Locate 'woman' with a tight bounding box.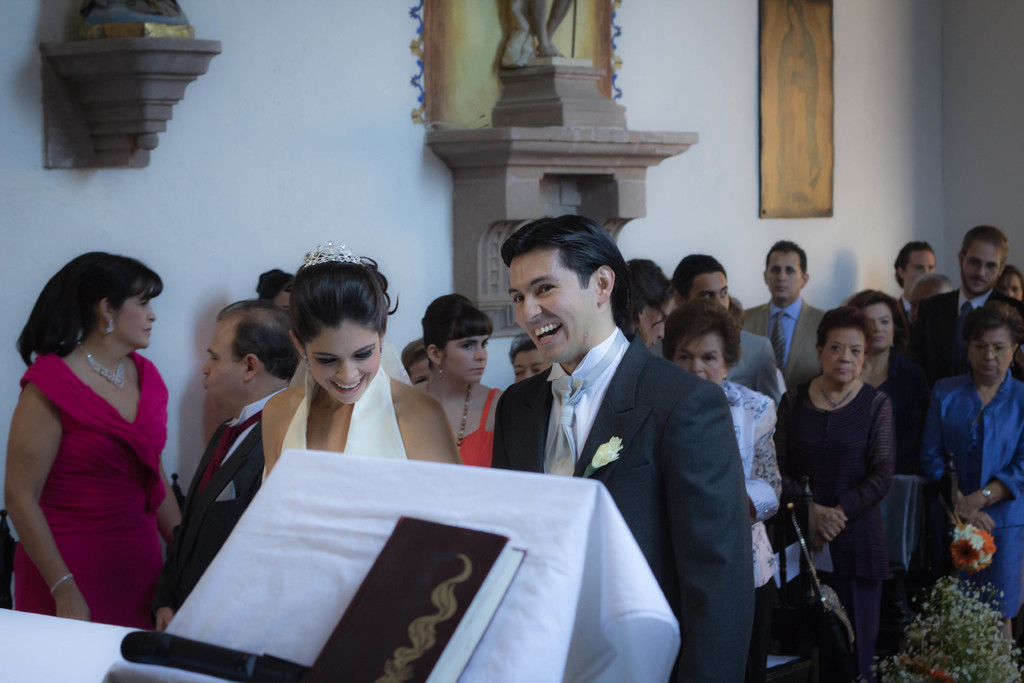
408,286,499,482.
